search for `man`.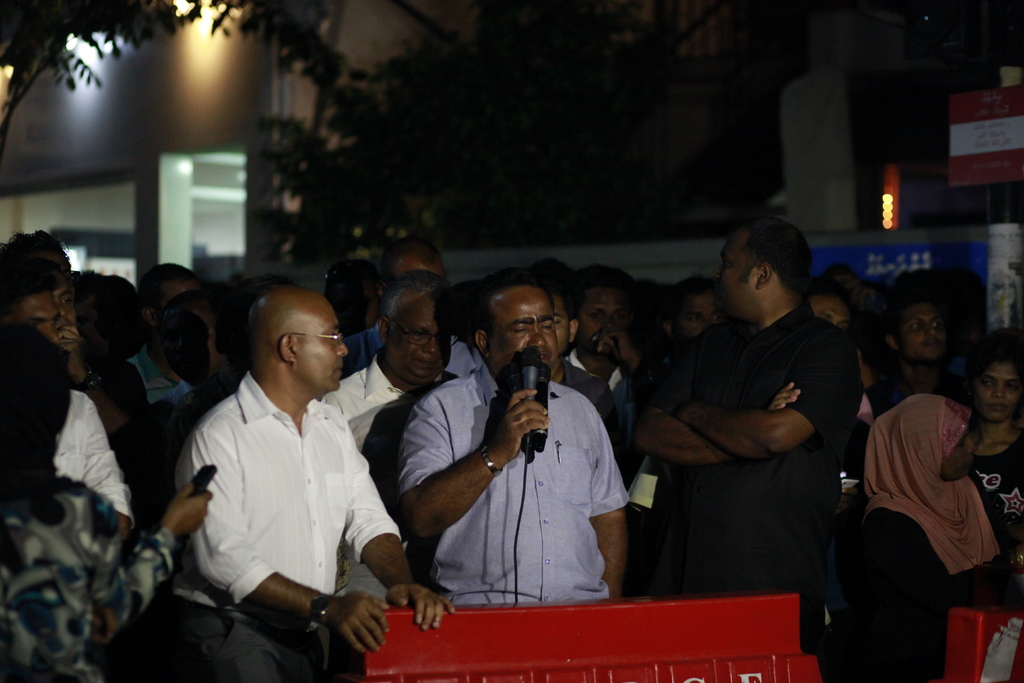
Found at <bbox>534, 277, 627, 450</bbox>.
